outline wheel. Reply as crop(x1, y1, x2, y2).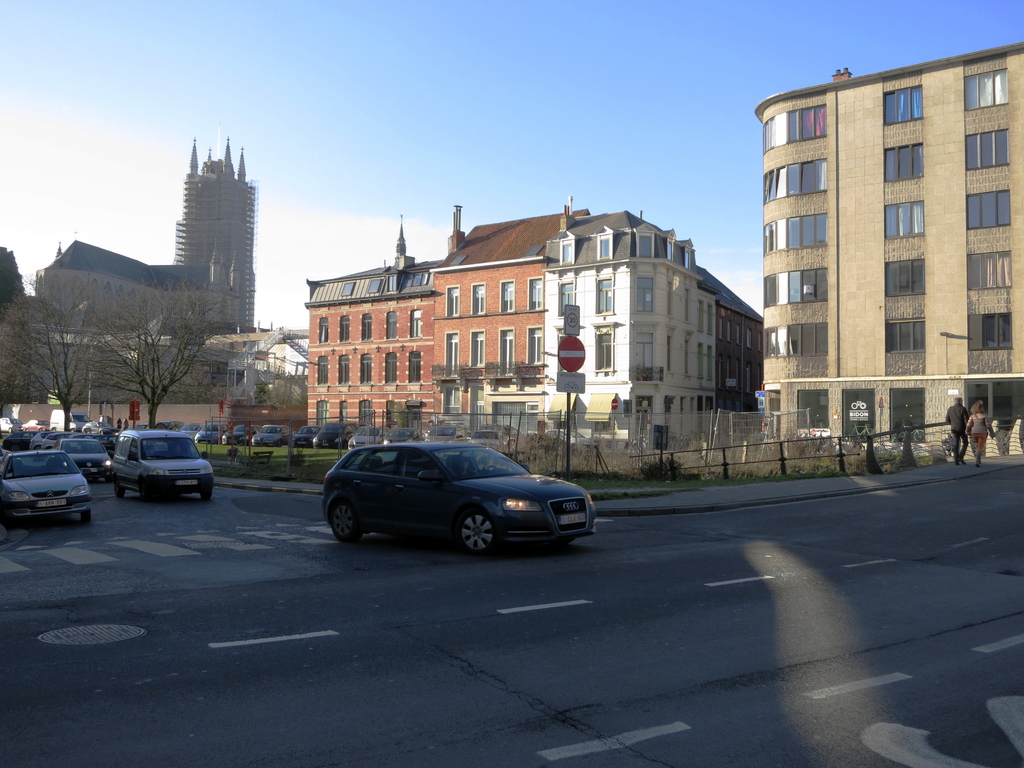
crop(77, 507, 95, 527).
